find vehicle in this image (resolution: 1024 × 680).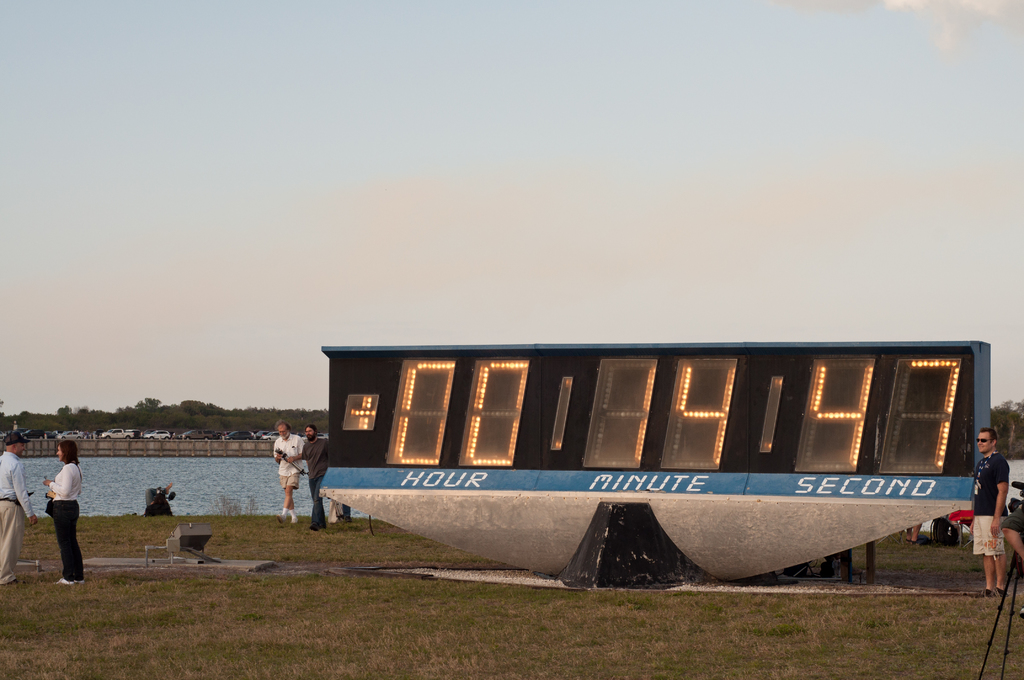
Rect(225, 431, 255, 441).
